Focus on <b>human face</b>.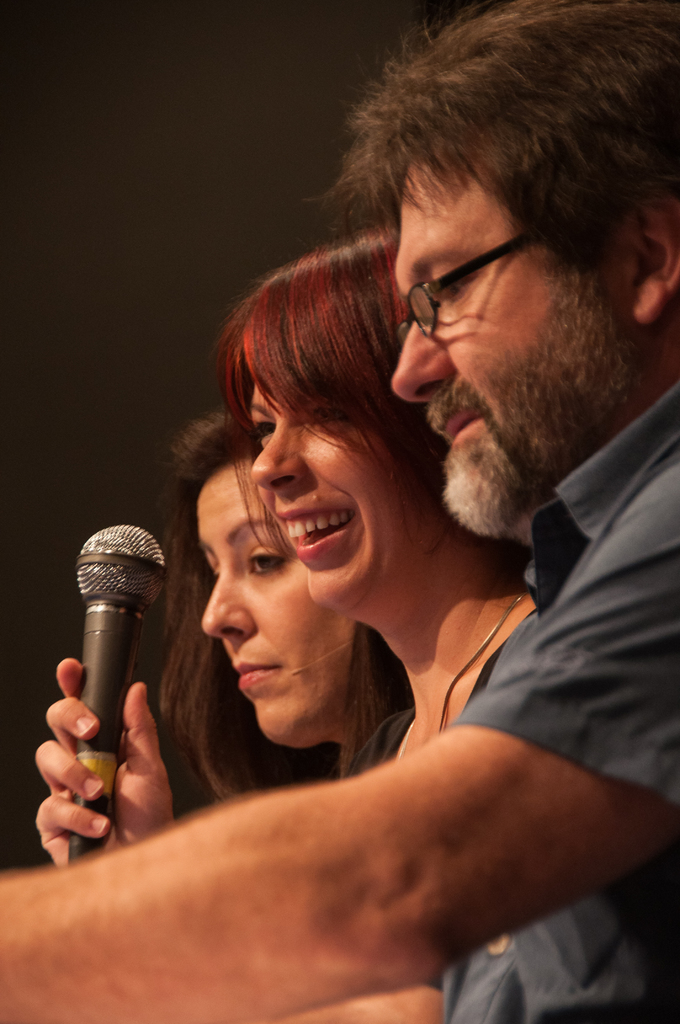
Focused at bbox=[201, 454, 360, 751].
